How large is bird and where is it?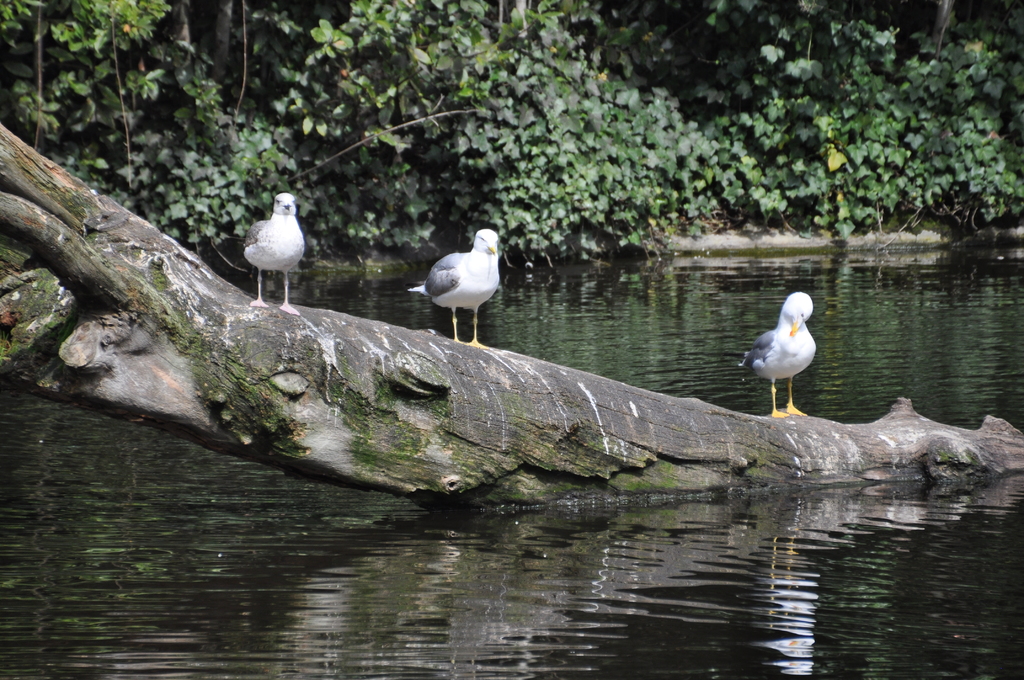
Bounding box: region(737, 287, 820, 419).
